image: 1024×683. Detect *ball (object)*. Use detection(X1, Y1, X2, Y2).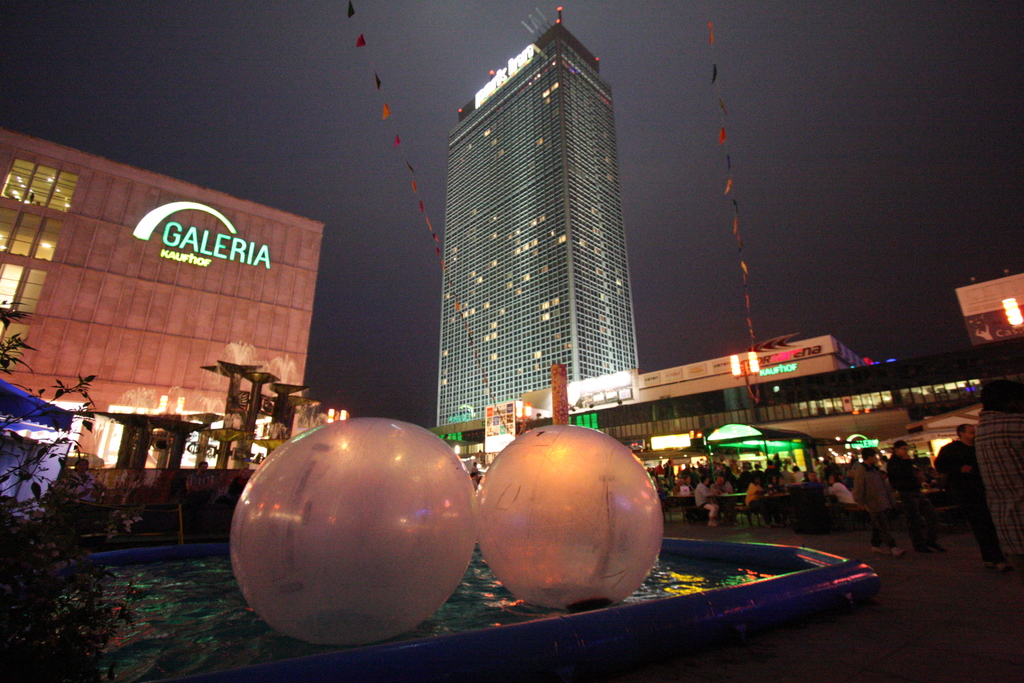
detection(237, 417, 470, 646).
